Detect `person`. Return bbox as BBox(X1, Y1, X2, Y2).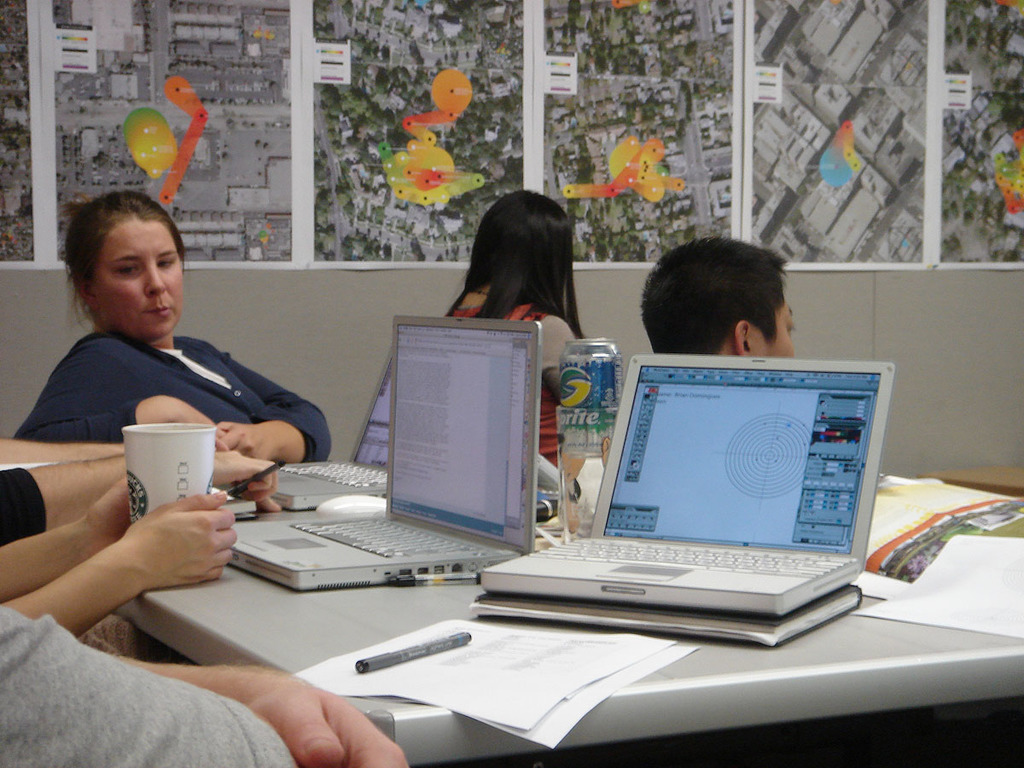
BBox(637, 238, 794, 361).
